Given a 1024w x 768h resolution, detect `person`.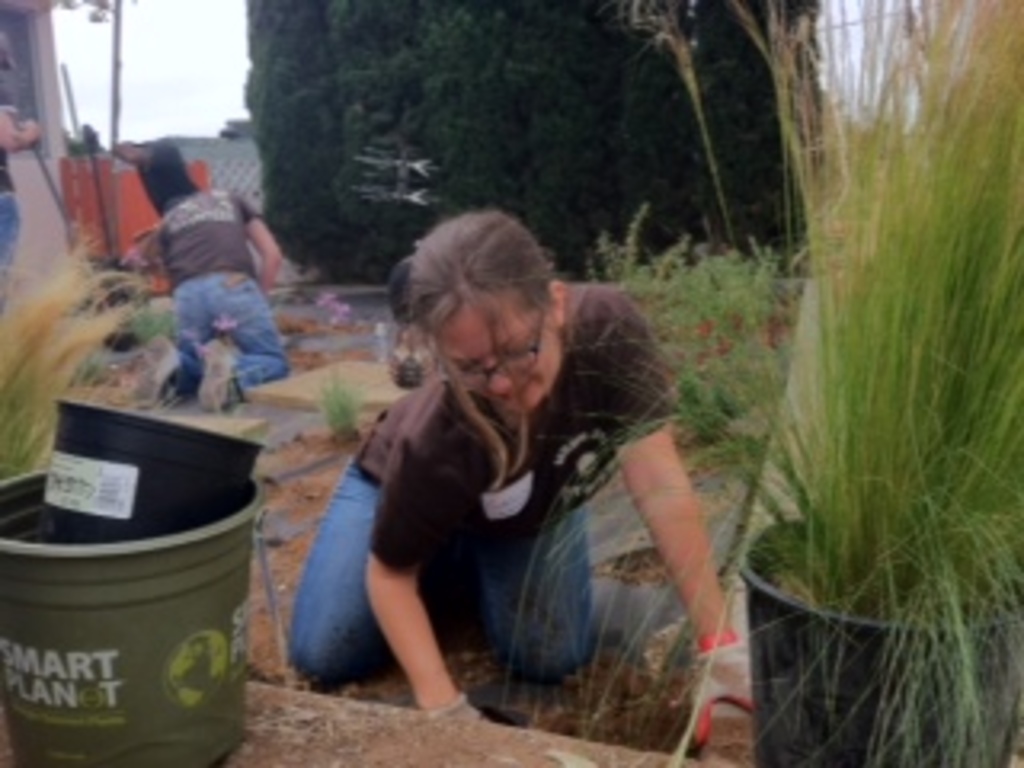
<box>0,35,45,282</box>.
